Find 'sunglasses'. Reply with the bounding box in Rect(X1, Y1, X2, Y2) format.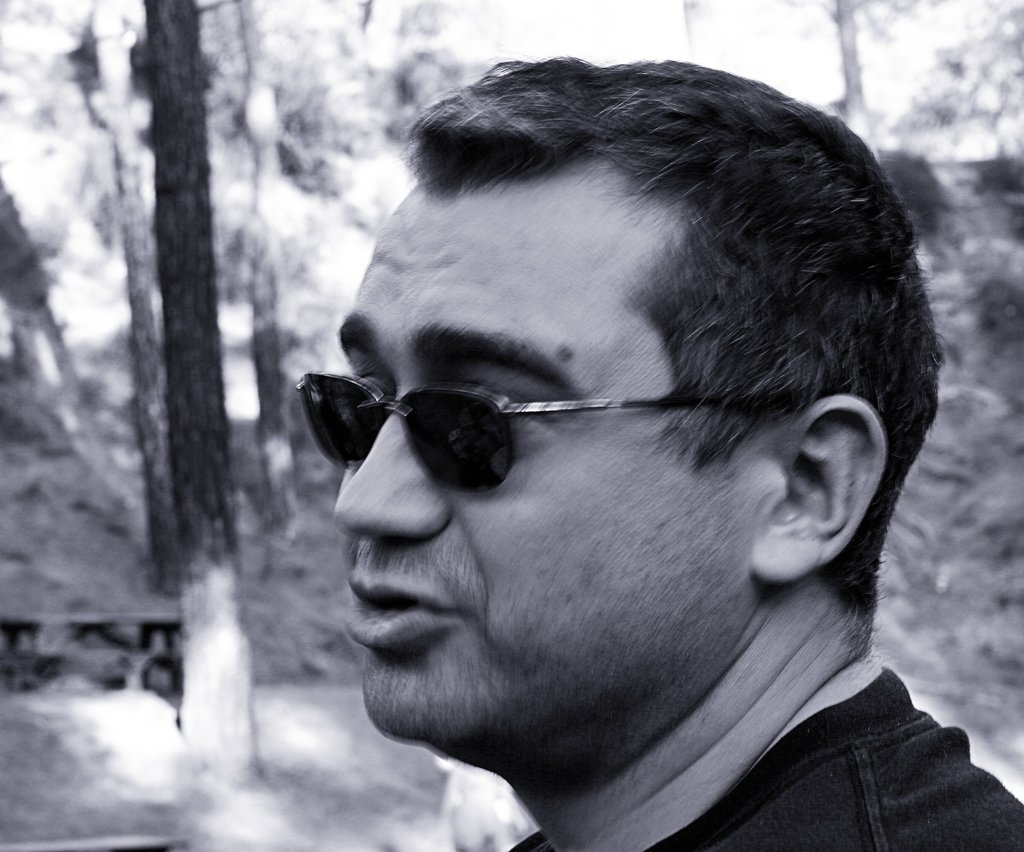
Rect(296, 372, 801, 495).
